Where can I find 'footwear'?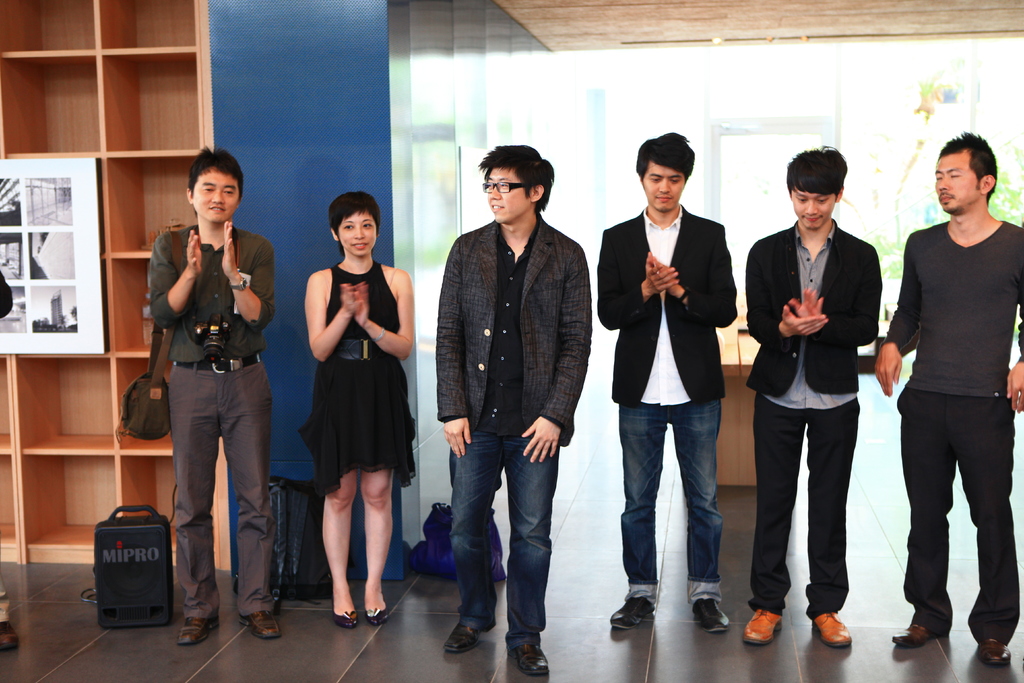
You can find it at 441 623 486 650.
